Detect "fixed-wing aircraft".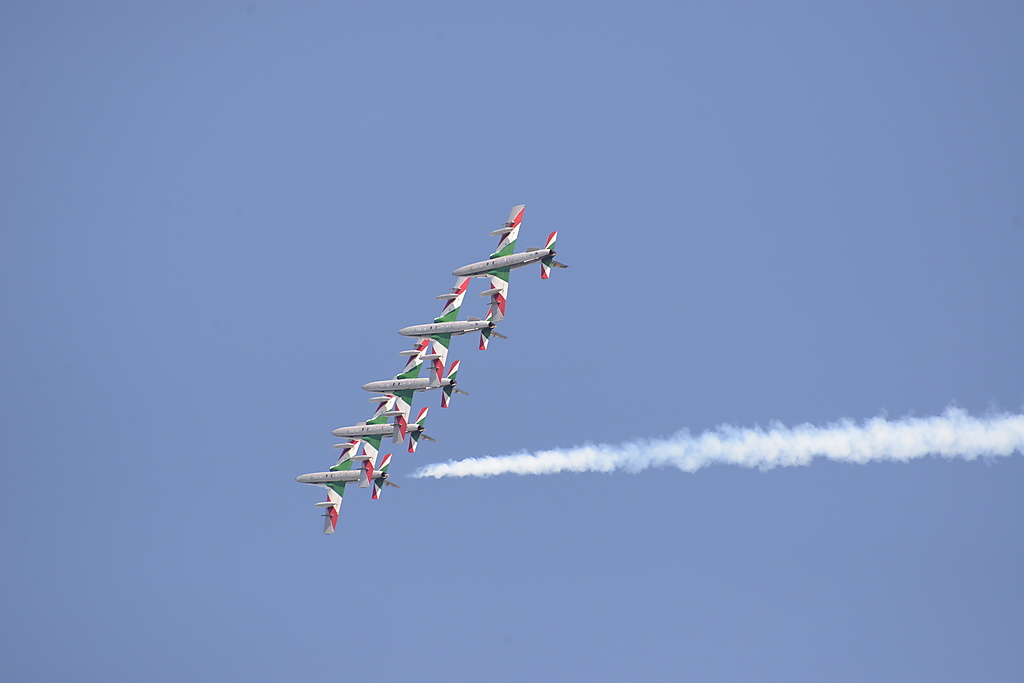
Detected at l=394, t=278, r=511, b=375.
